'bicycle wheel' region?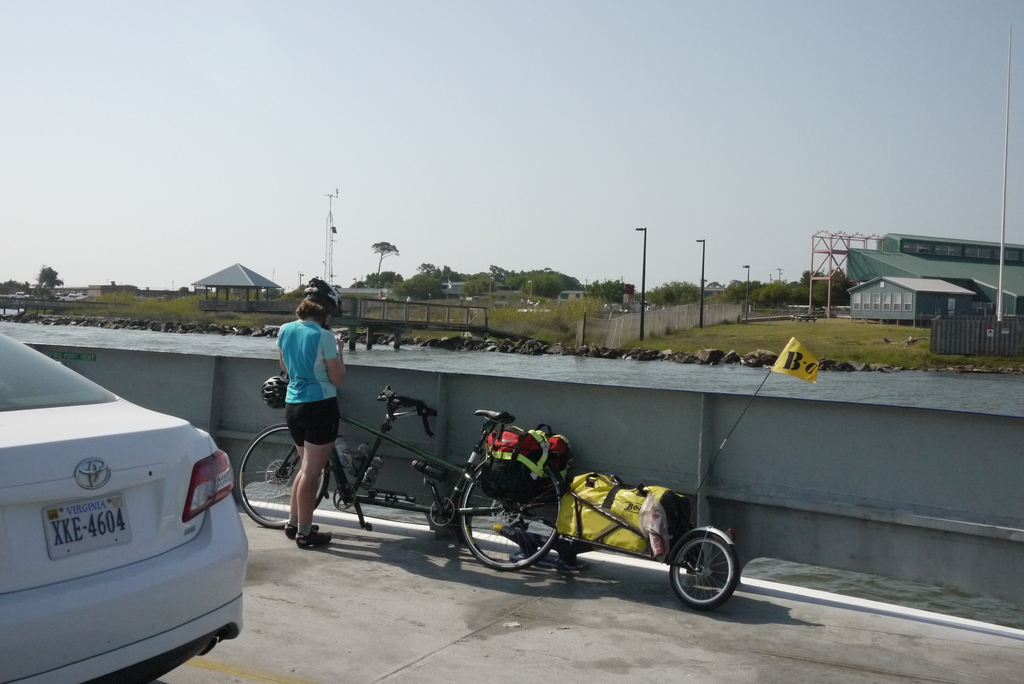
pyautogui.locateOnScreen(461, 462, 566, 569)
